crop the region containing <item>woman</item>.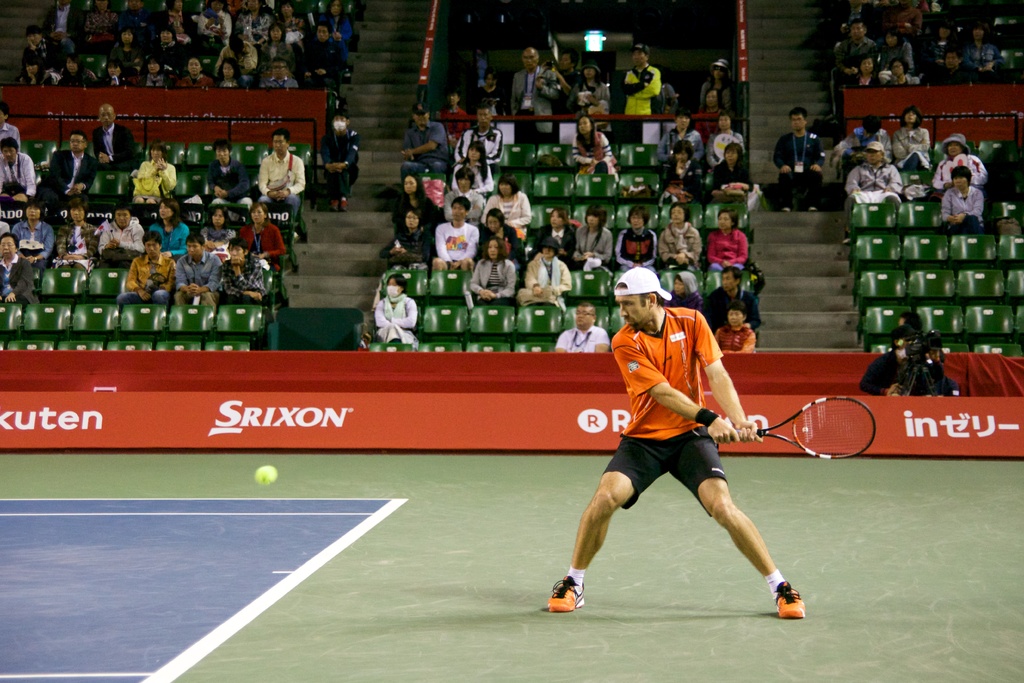
Crop region: 214,58,249,88.
